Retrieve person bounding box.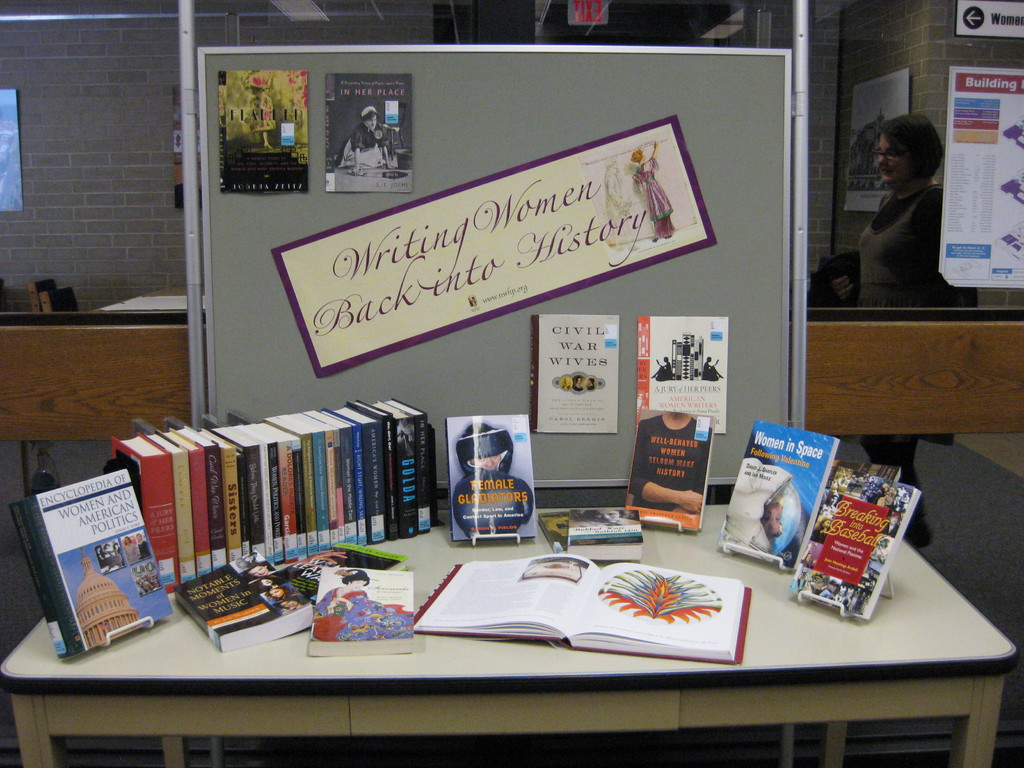
Bounding box: pyautogui.locateOnScreen(630, 140, 675, 241).
